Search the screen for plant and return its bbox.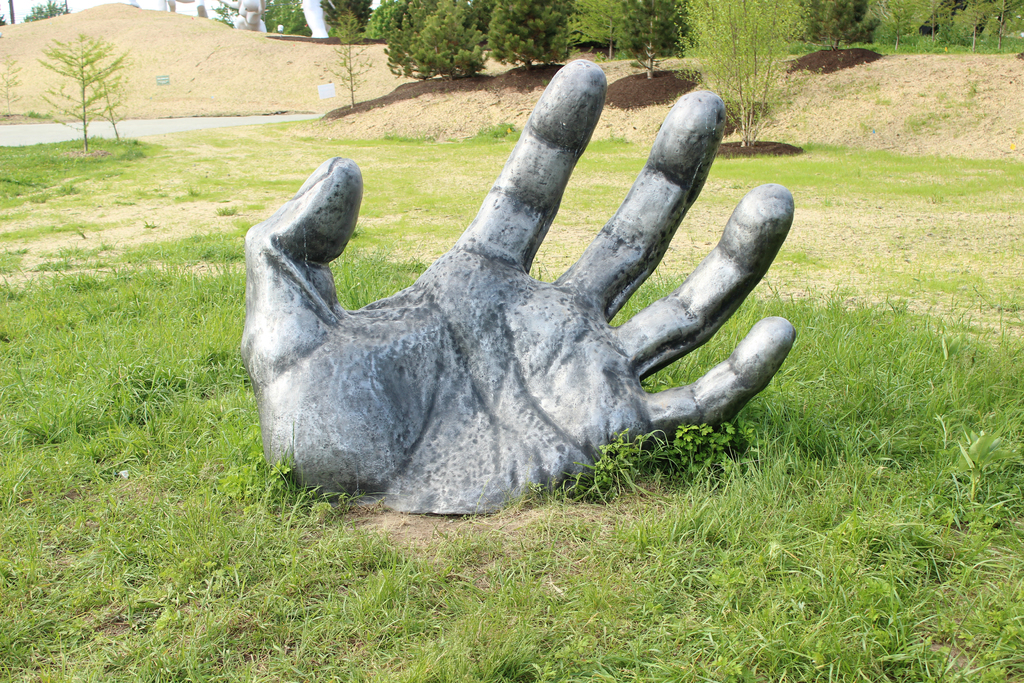
Found: box=[19, 0, 67, 15].
